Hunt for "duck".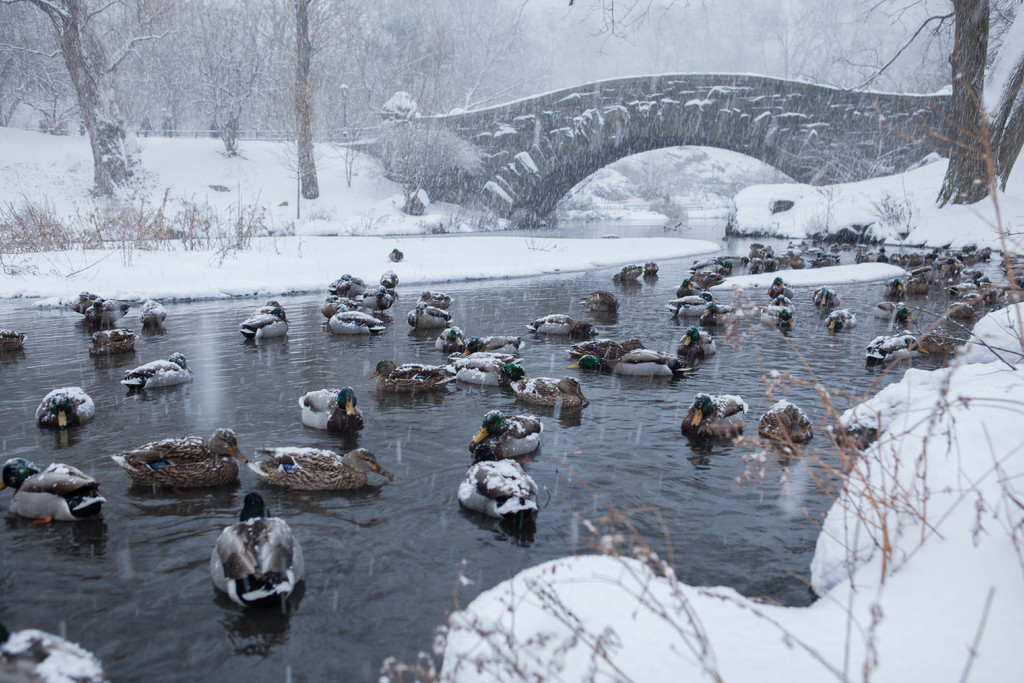
Hunted down at bbox=[767, 278, 797, 299].
